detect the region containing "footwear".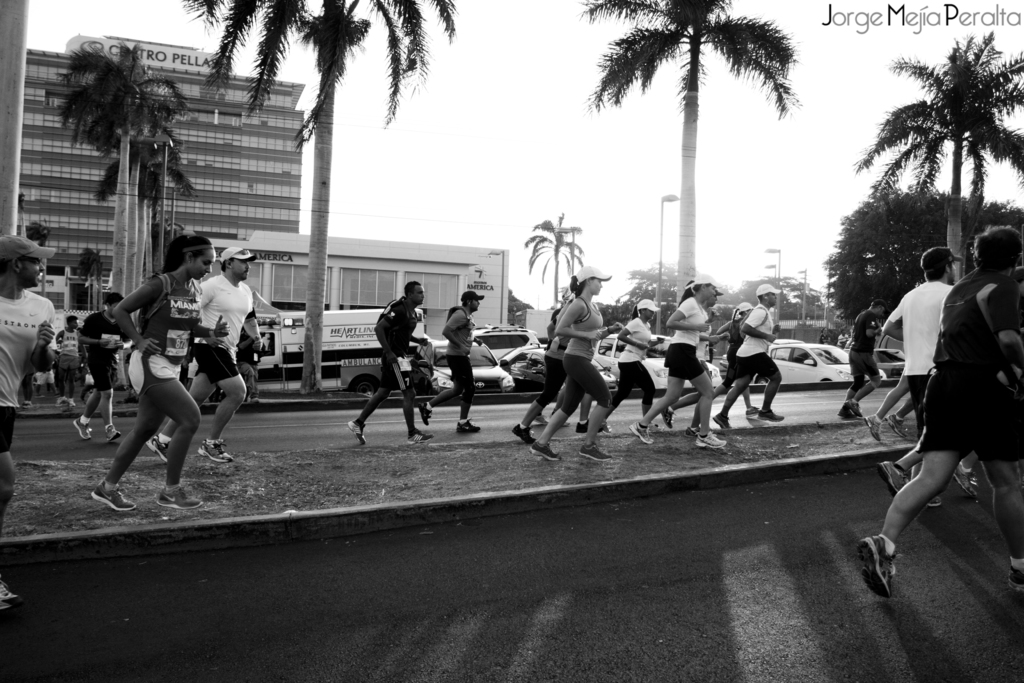
box=[103, 422, 124, 444].
